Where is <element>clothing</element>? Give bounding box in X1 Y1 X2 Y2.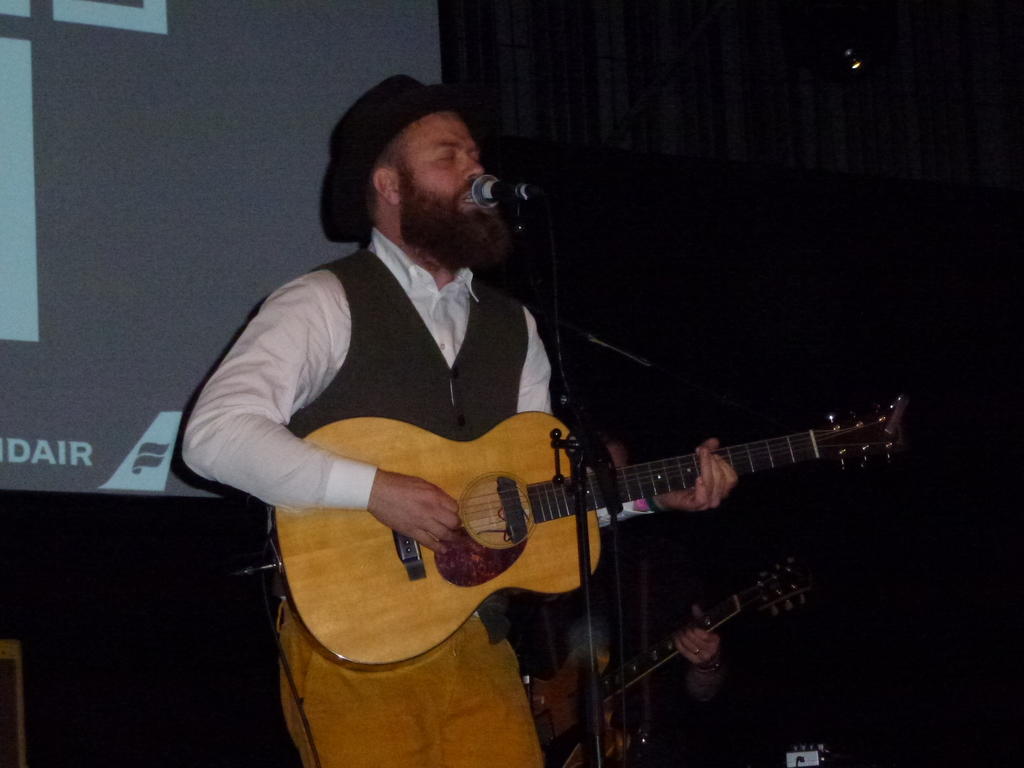
509 516 731 767.
